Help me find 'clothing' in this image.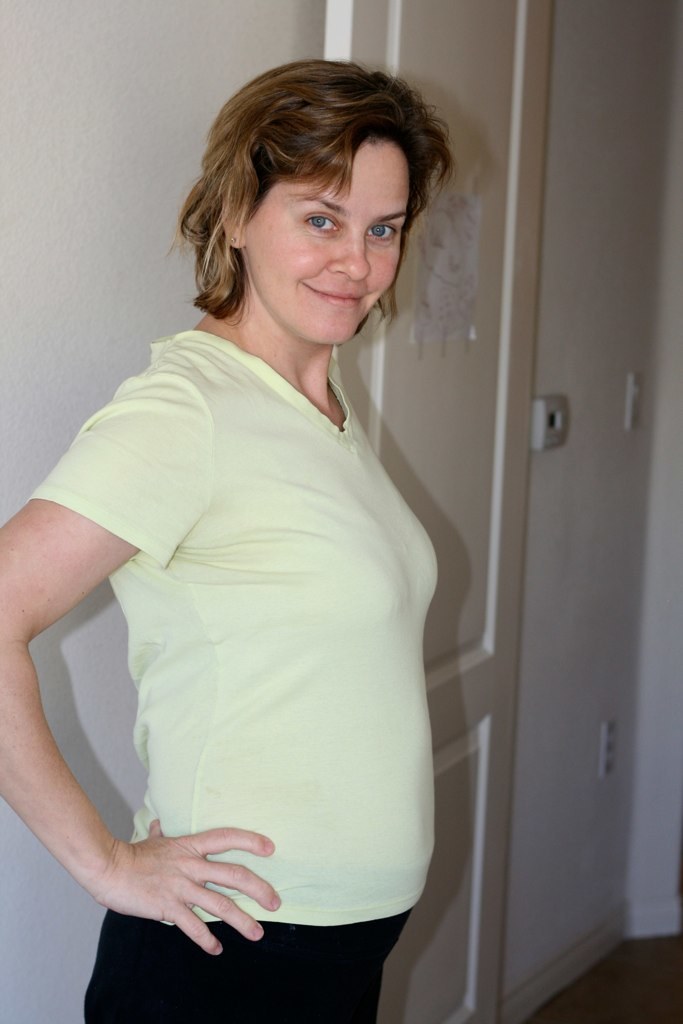
Found it: <region>36, 342, 453, 1023</region>.
